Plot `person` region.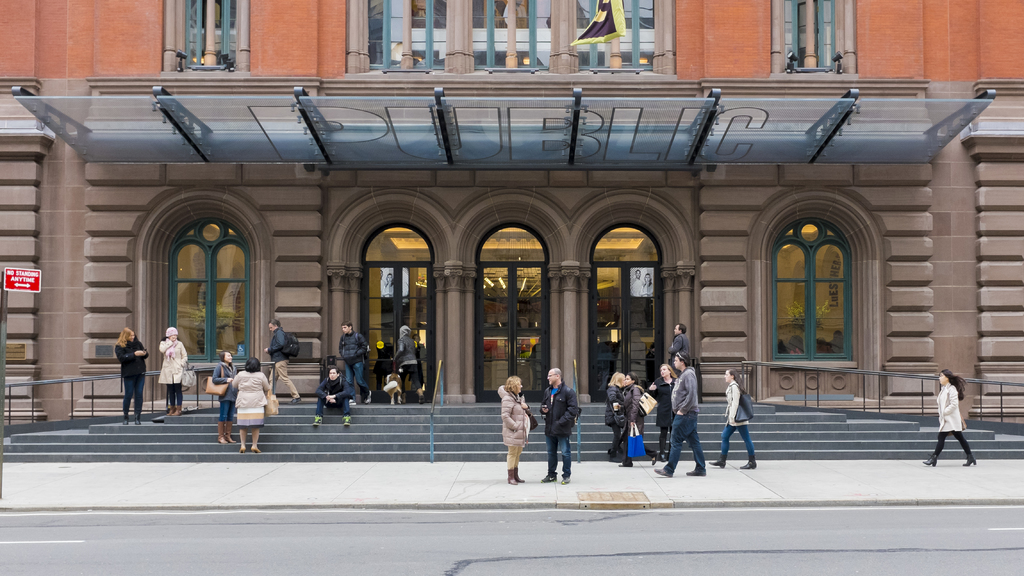
Plotted at [x1=780, y1=338, x2=788, y2=353].
